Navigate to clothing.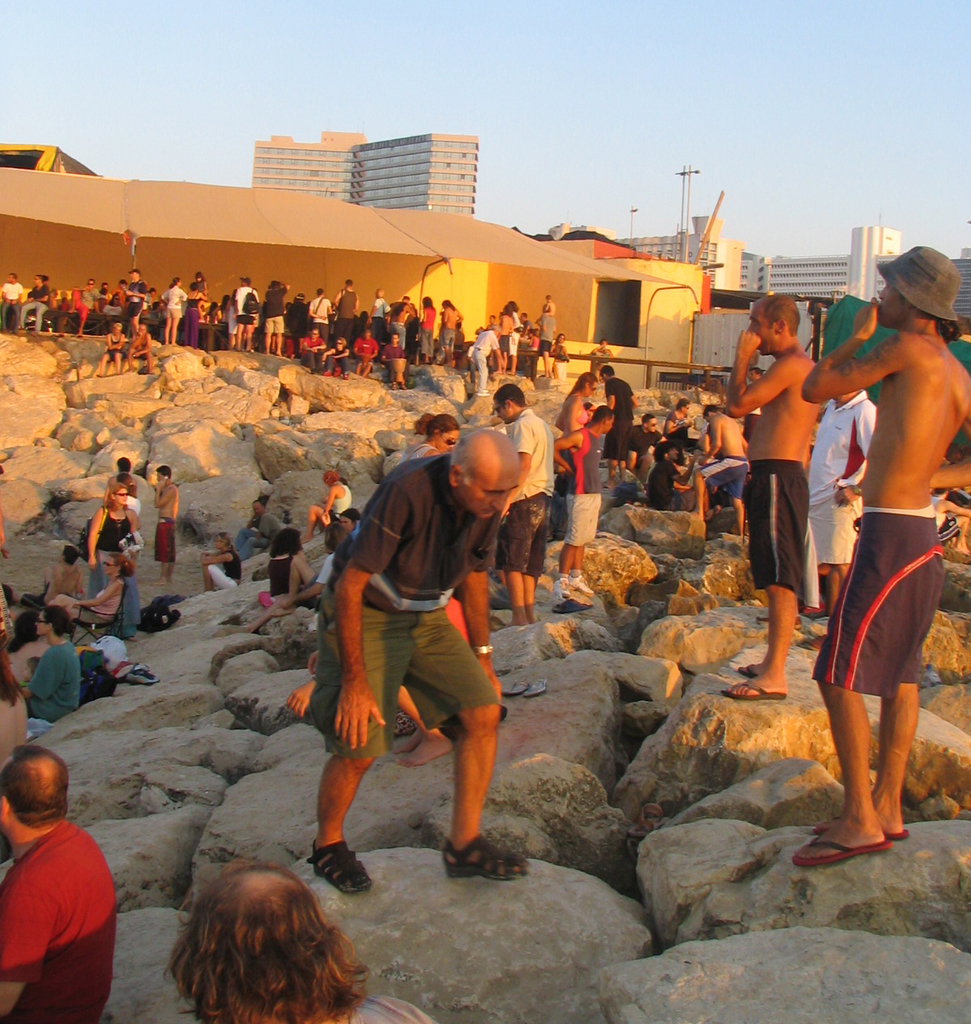
Navigation target: 443/326/455/350.
